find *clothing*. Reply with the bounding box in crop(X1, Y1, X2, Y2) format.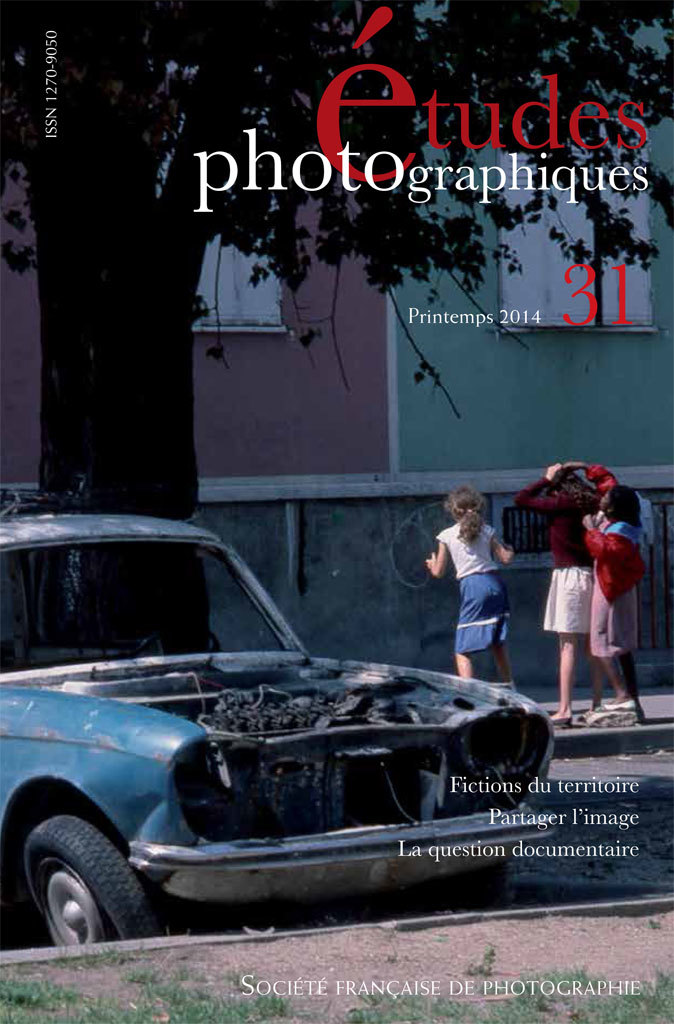
crop(433, 502, 521, 669).
